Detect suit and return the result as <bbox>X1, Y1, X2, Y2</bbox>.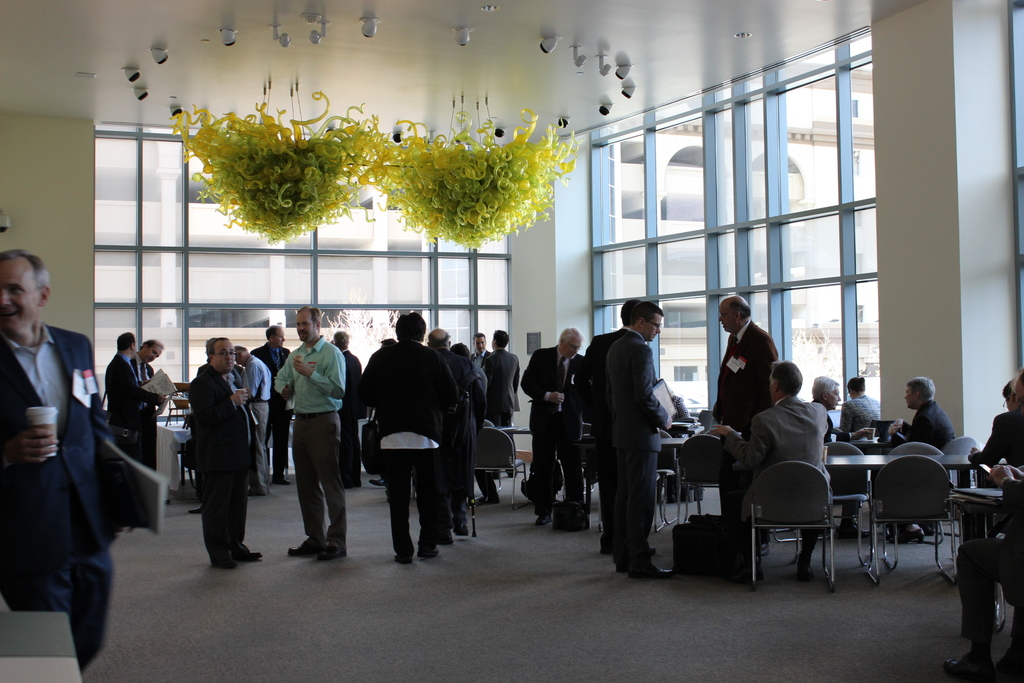
<bbox>99, 349, 164, 462</bbox>.
